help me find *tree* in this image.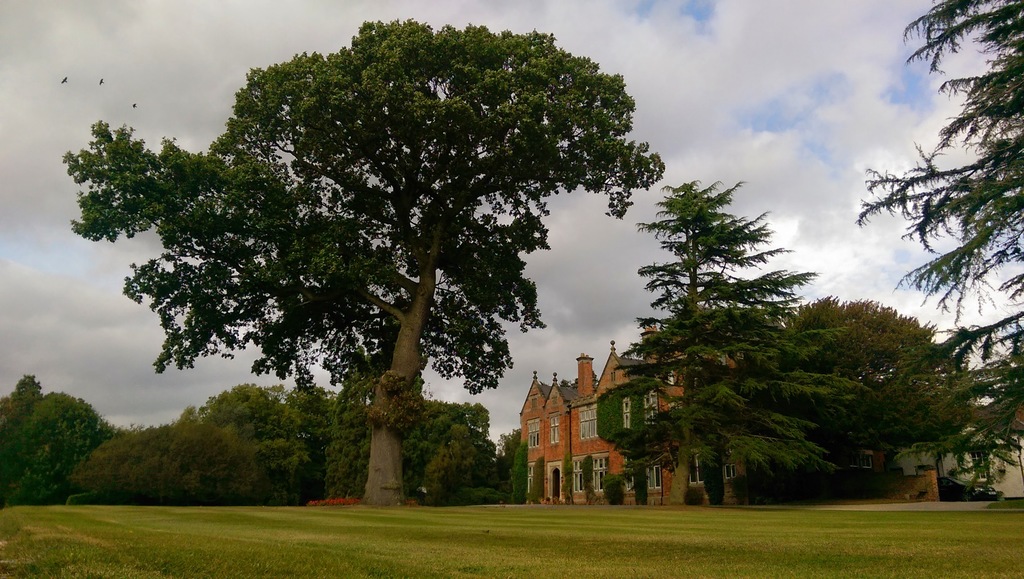
Found it: select_region(280, 368, 333, 507).
